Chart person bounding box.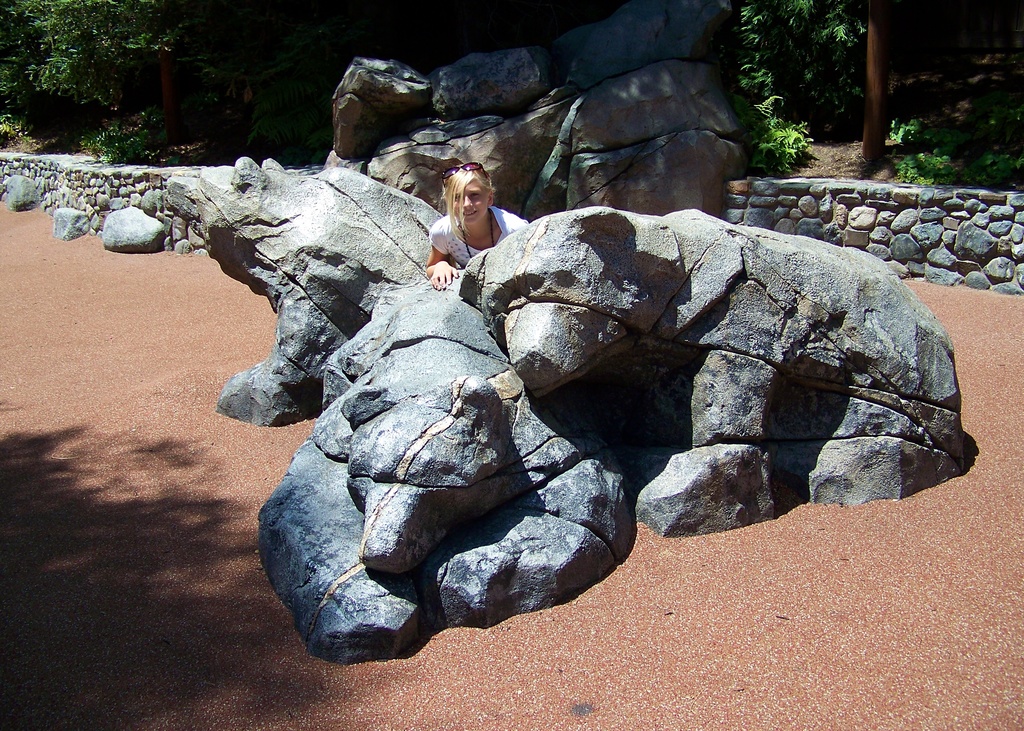
Charted: <bbox>423, 159, 530, 292</bbox>.
